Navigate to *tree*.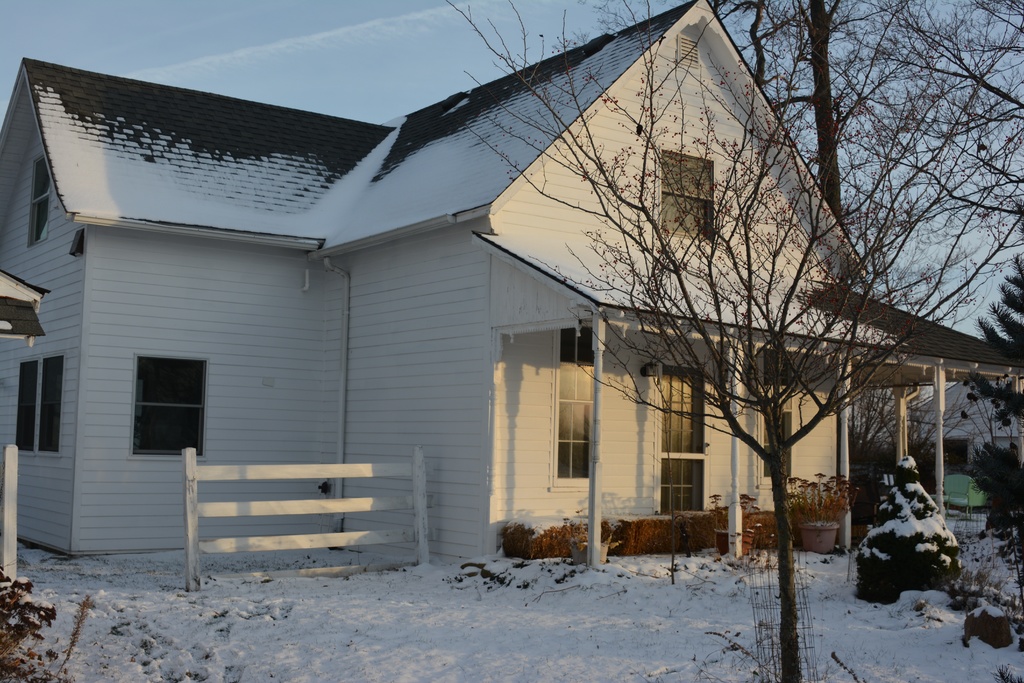
Navigation target: BBox(845, 259, 942, 497).
